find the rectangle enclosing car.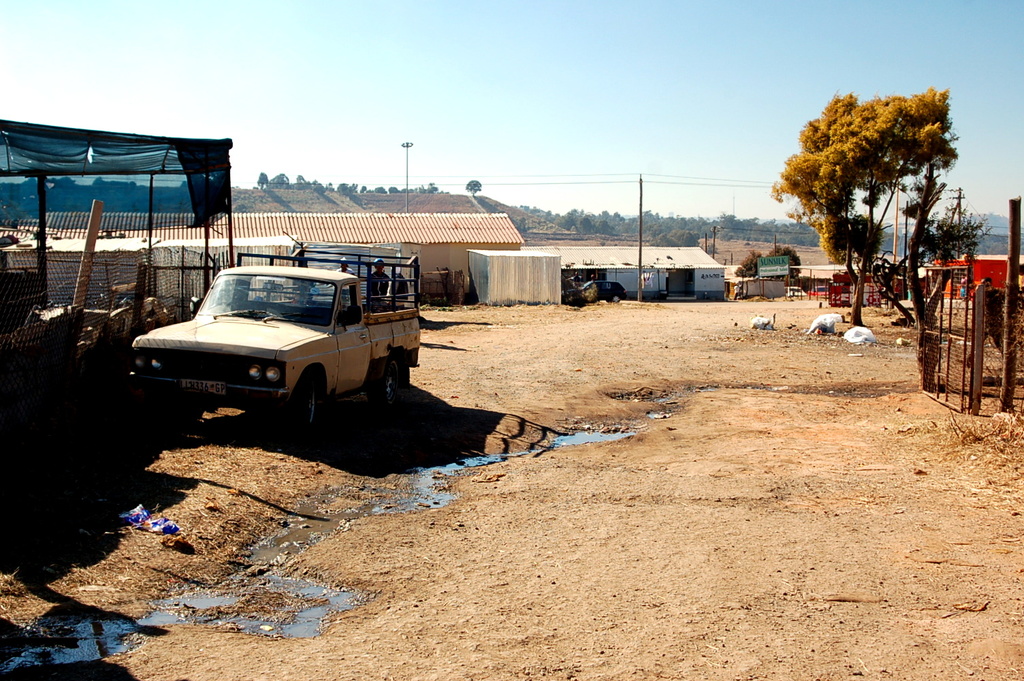
x1=787 y1=285 x2=804 y2=296.
